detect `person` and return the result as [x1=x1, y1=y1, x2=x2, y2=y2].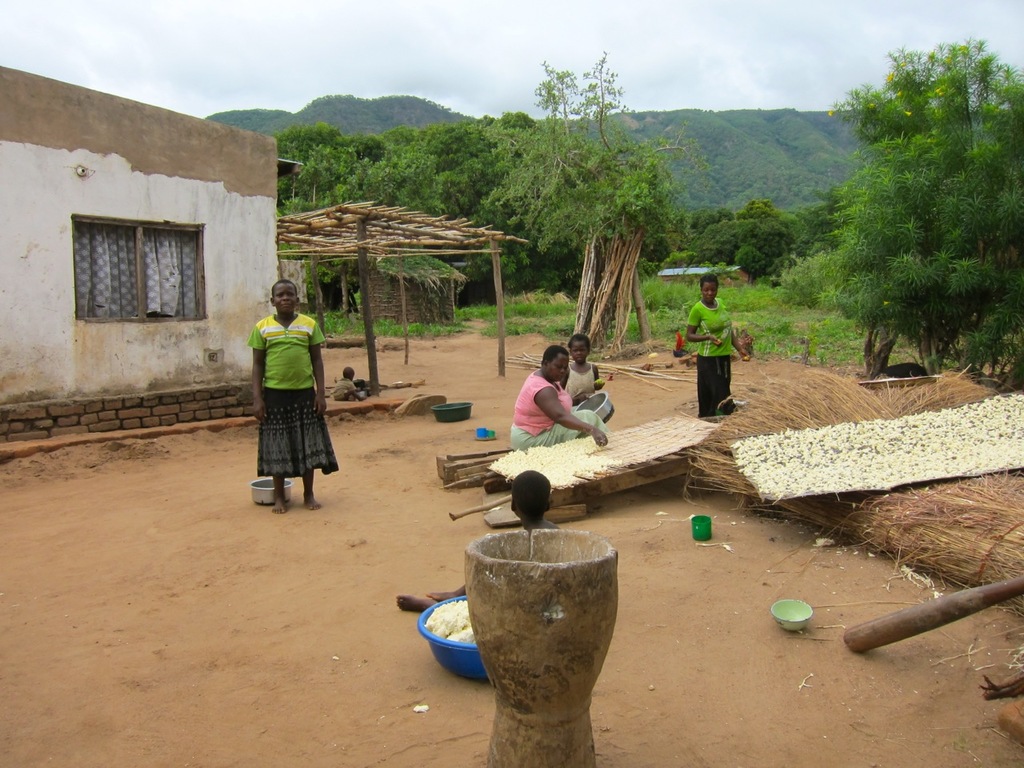
[x1=686, y1=275, x2=738, y2=419].
